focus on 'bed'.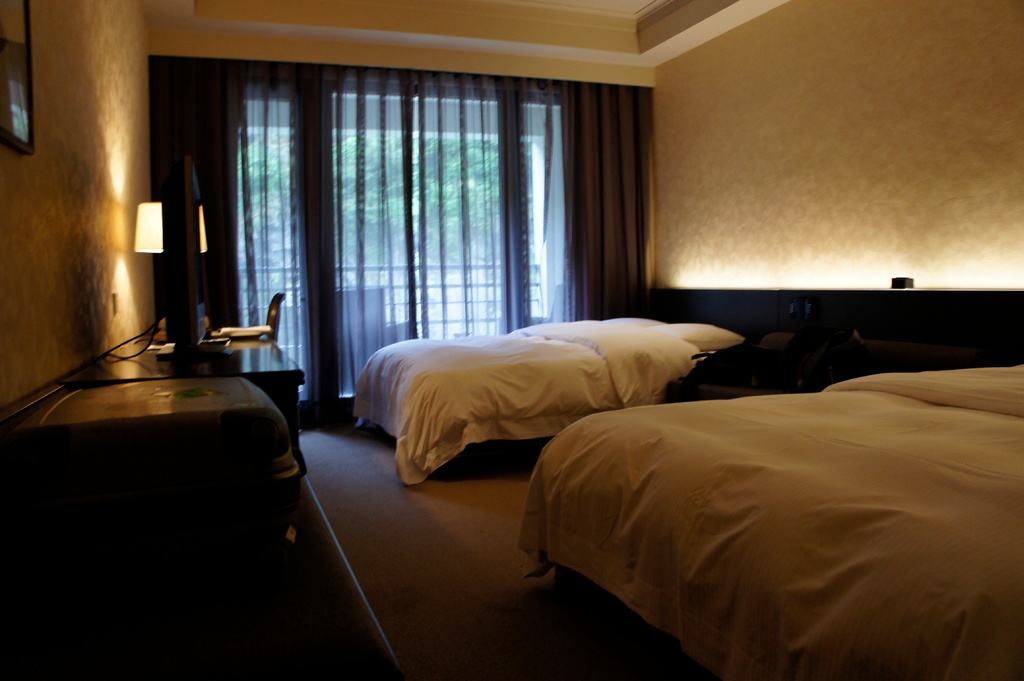
Focused at left=346, top=281, right=797, bottom=487.
